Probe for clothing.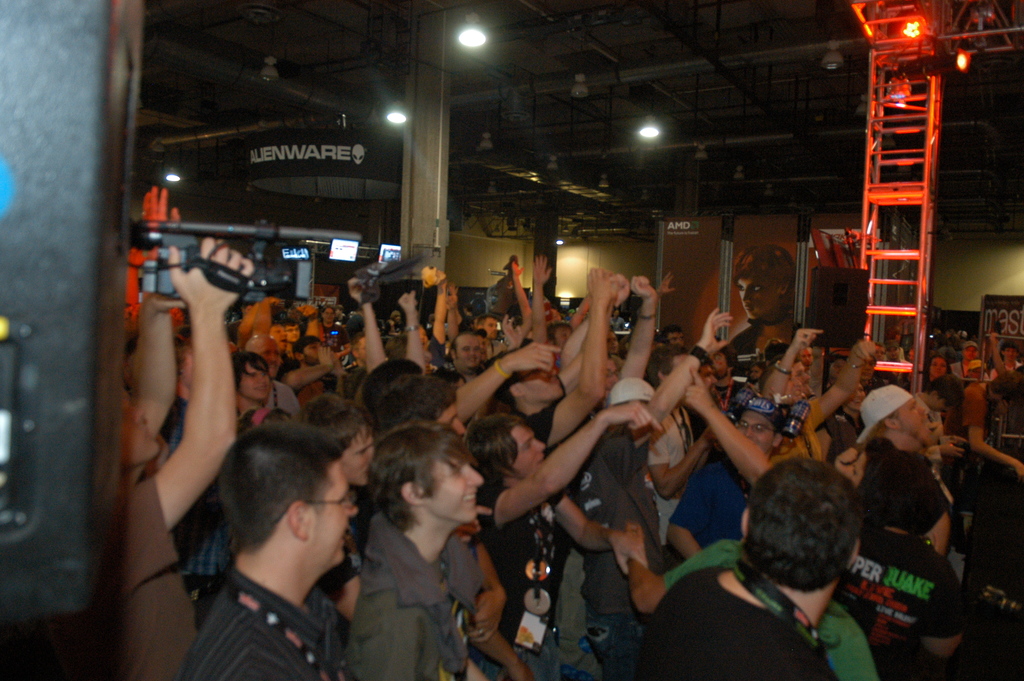
Probe result: {"x1": 863, "y1": 434, "x2": 951, "y2": 532}.
